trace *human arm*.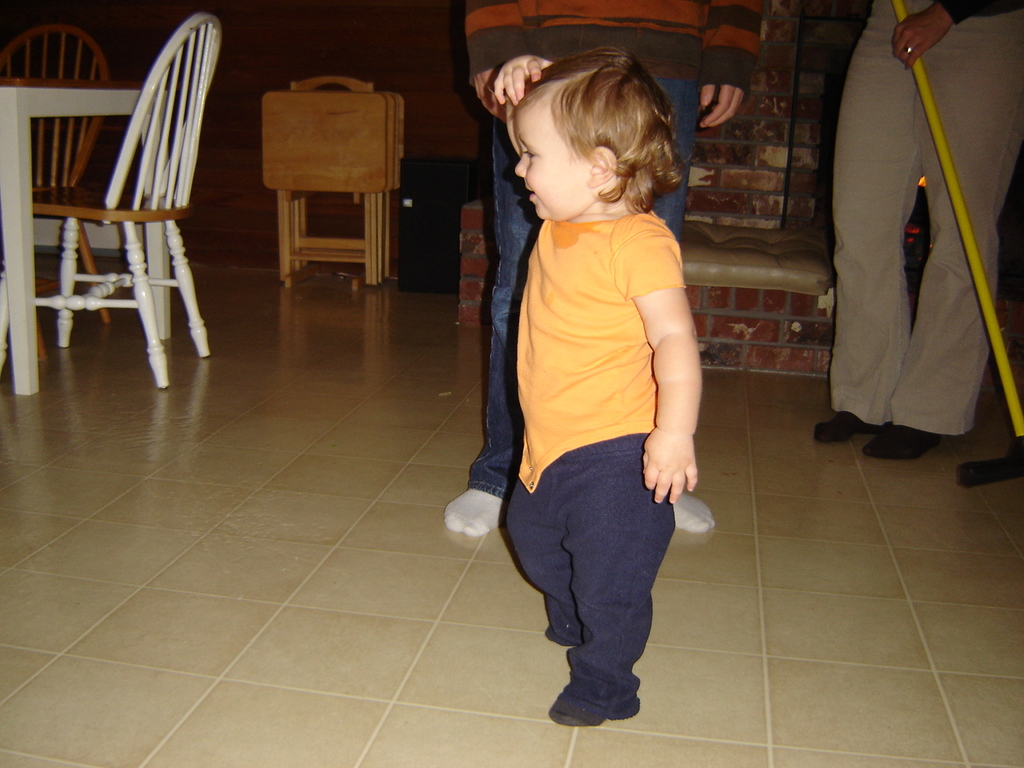
Traced to (698,0,770,132).
